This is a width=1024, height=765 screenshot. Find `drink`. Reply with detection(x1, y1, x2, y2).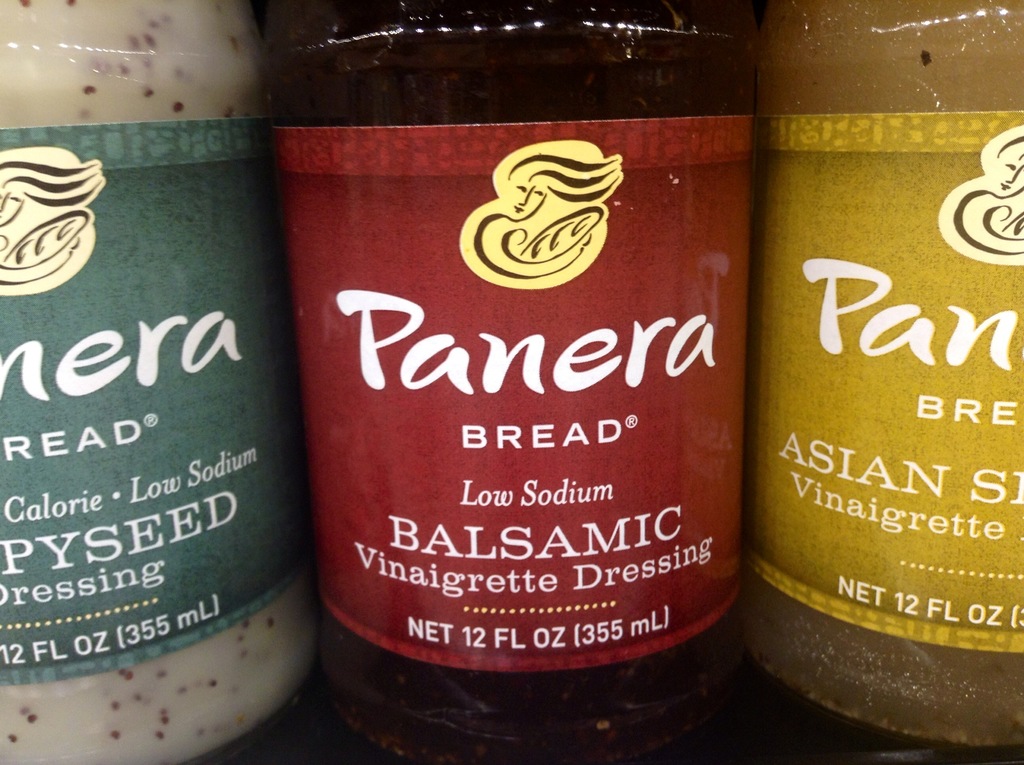
detection(0, 0, 321, 764).
